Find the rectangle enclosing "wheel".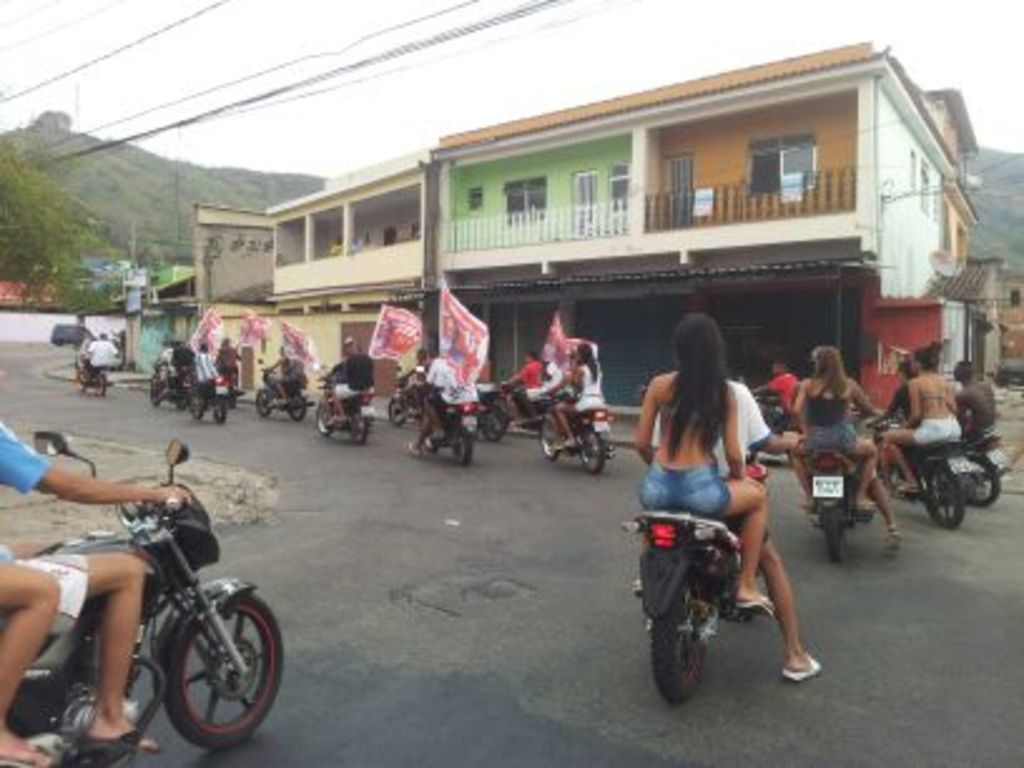
213 402 233 422.
